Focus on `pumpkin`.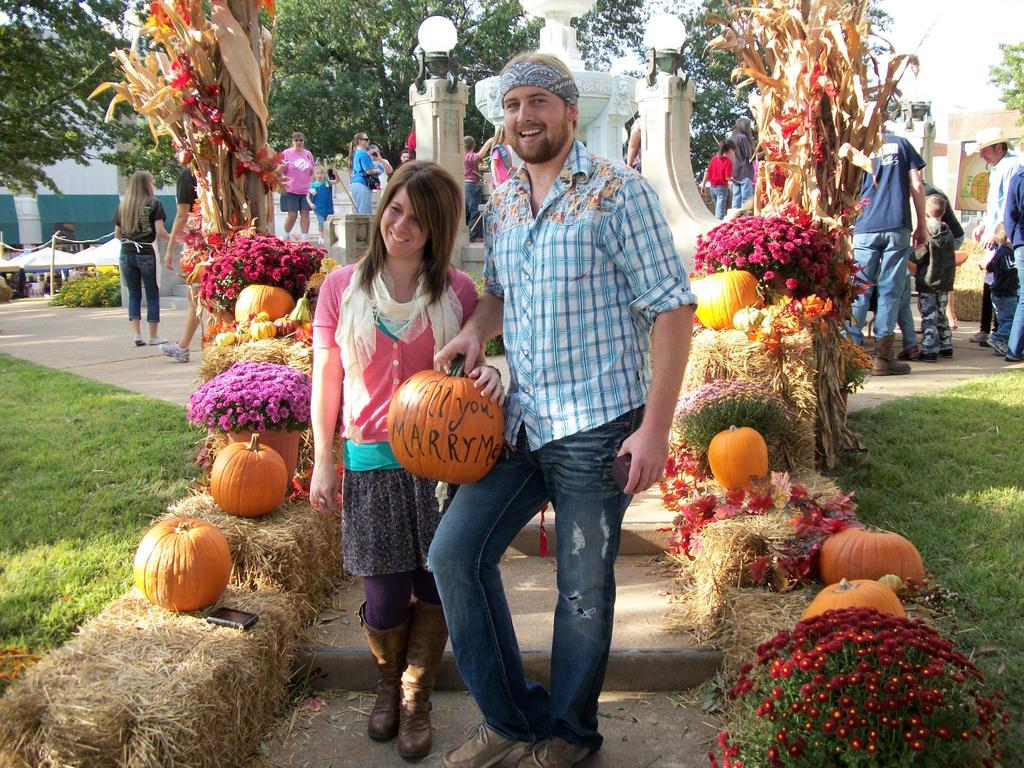
Focused at <region>235, 282, 297, 322</region>.
